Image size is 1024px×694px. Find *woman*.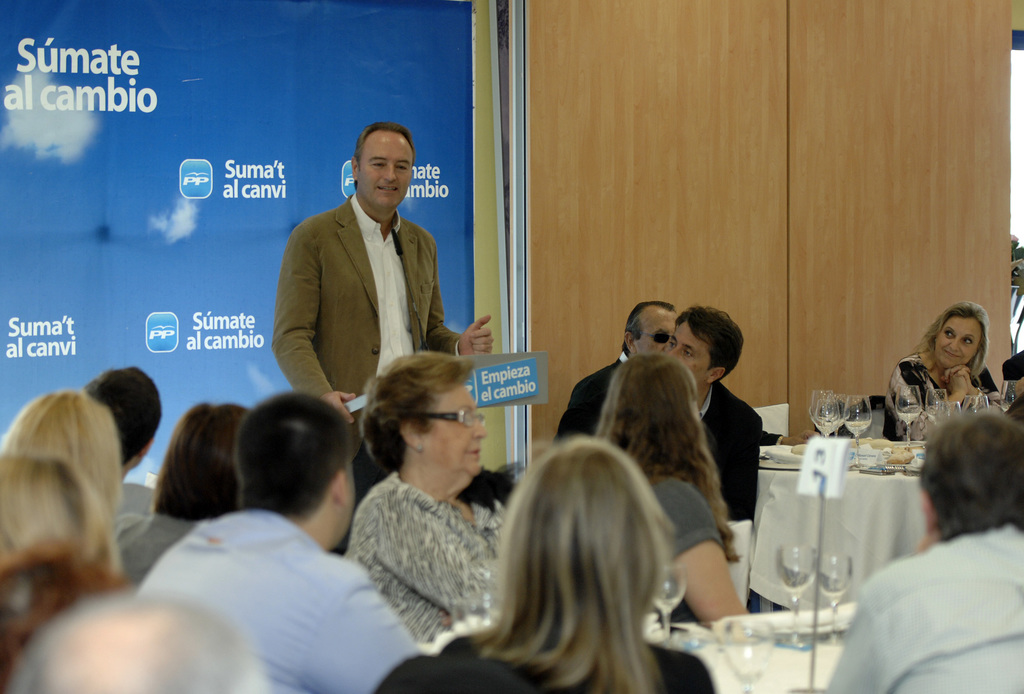
locate(886, 300, 1011, 448).
